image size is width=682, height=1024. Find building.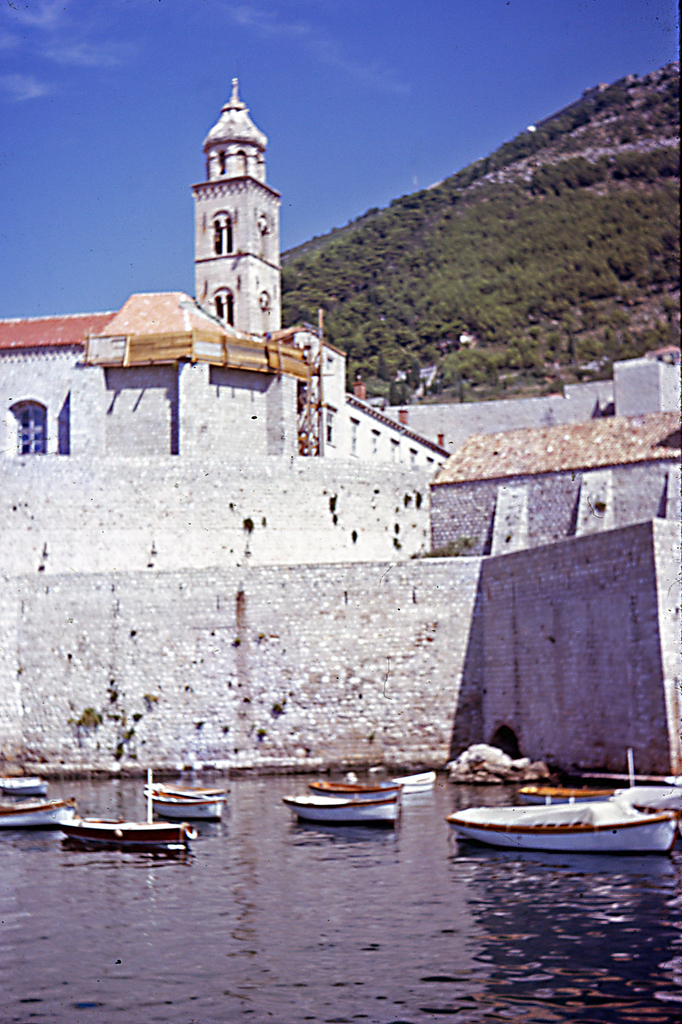
bbox(0, 75, 681, 774).
